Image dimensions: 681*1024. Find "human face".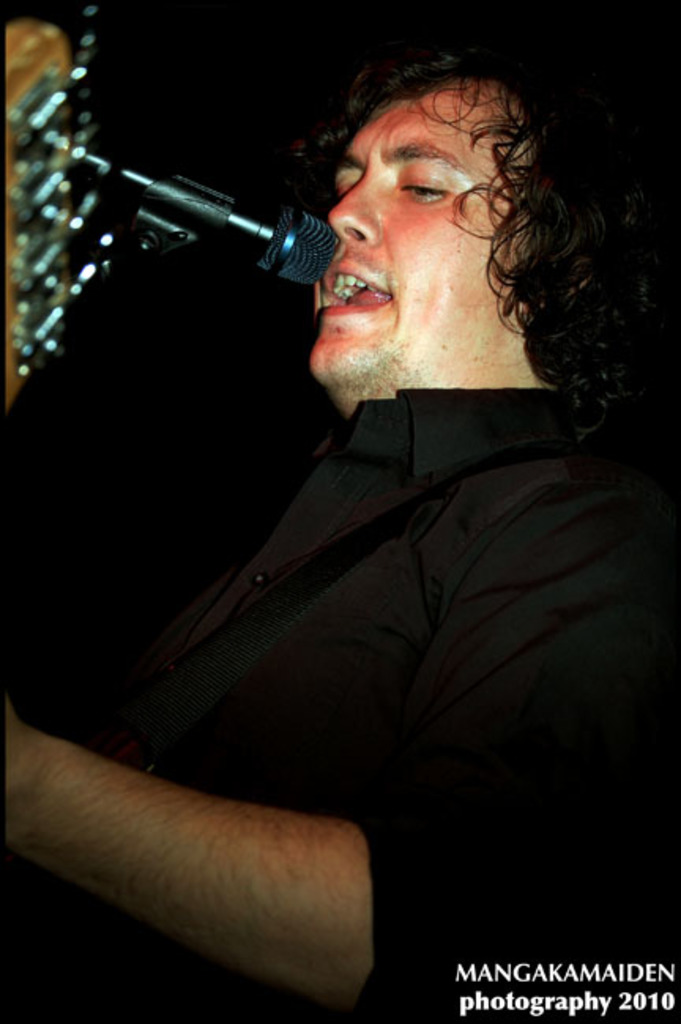
[301,49,560,391].
